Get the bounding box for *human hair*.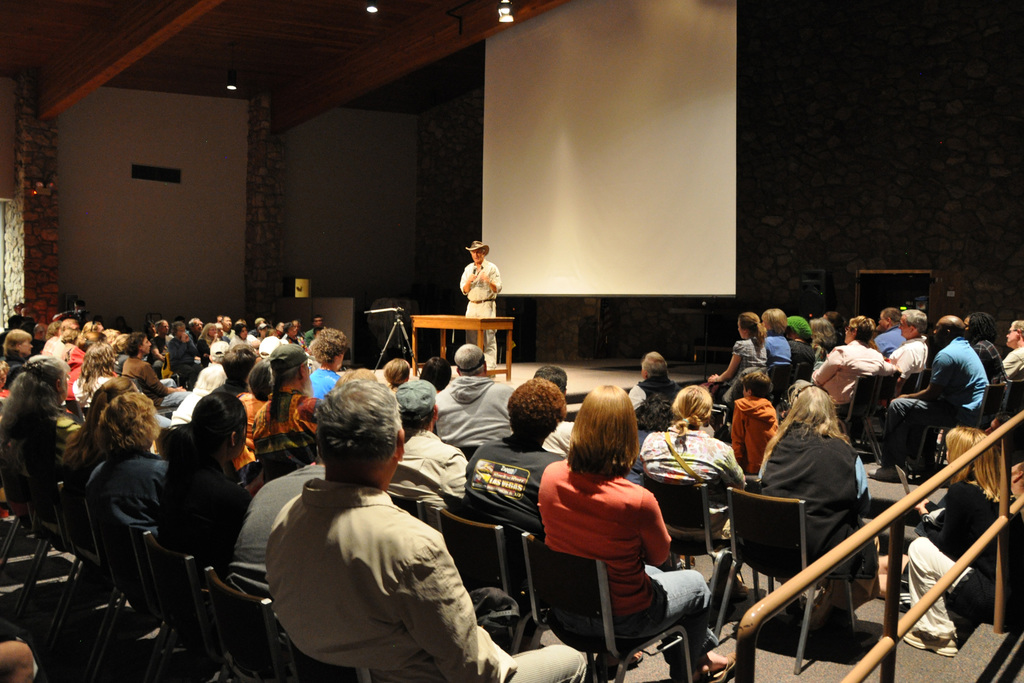
[x1=810, y1=316, x2=835, y2=349].
